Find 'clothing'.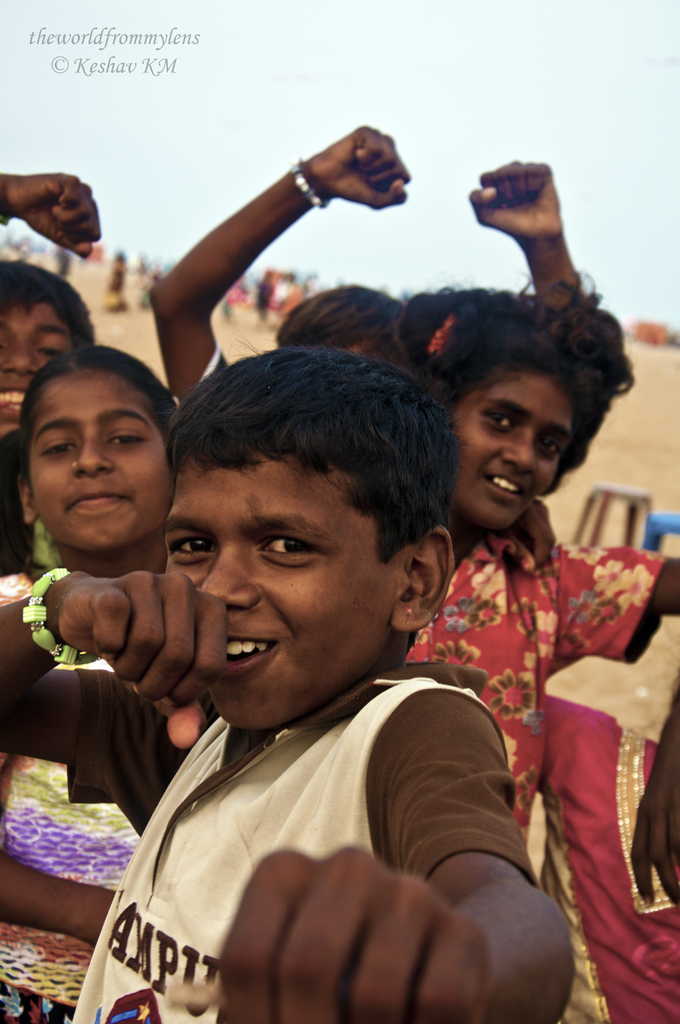
[542,693,679,1023].
